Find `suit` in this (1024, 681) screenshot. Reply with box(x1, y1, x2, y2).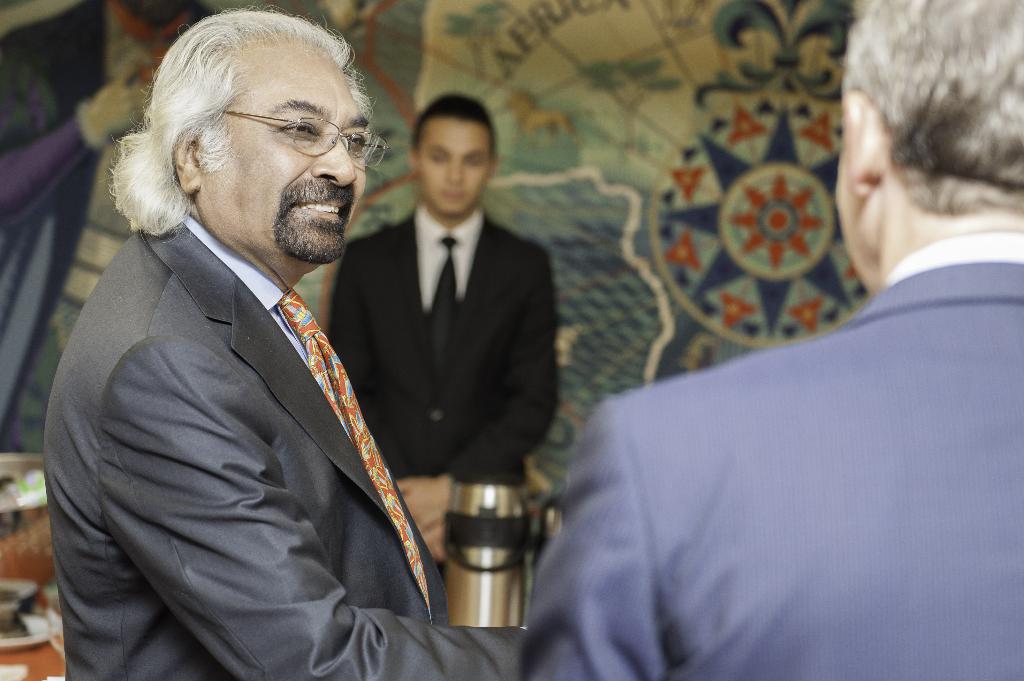
box(517, 232, 1023, 680).
